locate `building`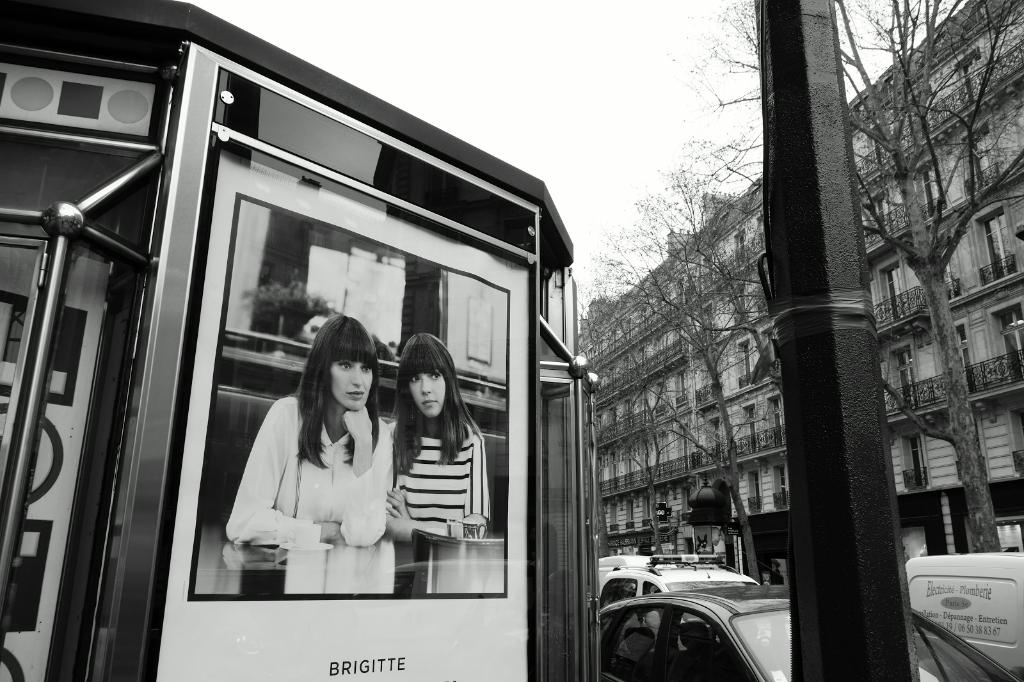
detection(577, 0, 1021, 587)
